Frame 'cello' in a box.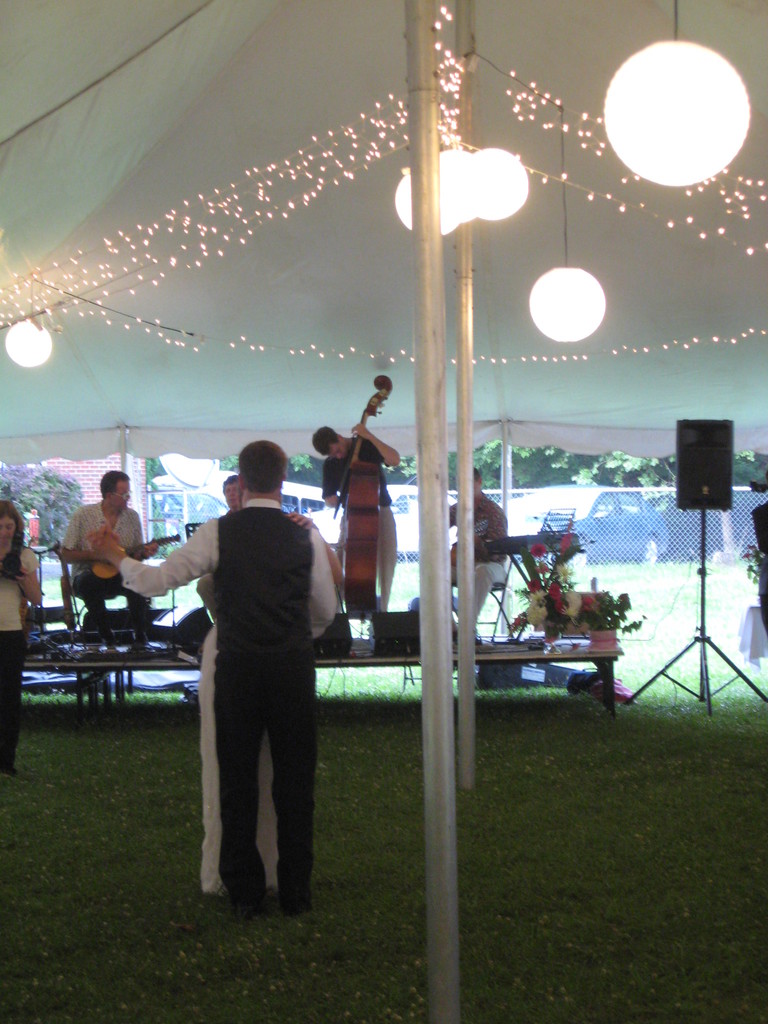
<bbox>334, 376, 390, 639</bbox>.
